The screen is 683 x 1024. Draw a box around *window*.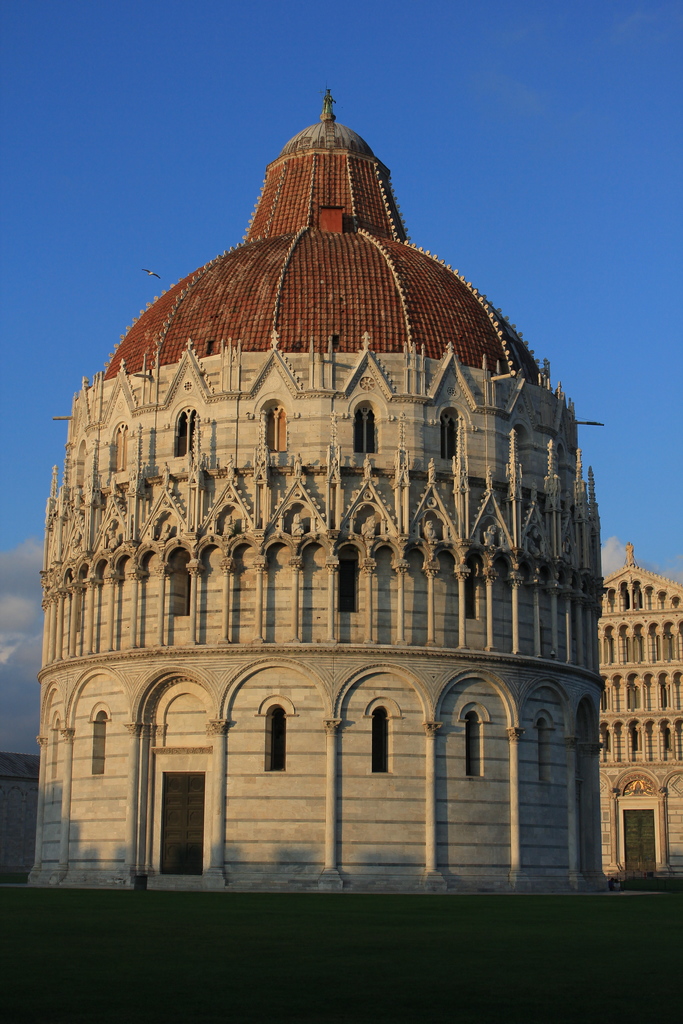
(left=265, top=704, right=288, bottom=769).
